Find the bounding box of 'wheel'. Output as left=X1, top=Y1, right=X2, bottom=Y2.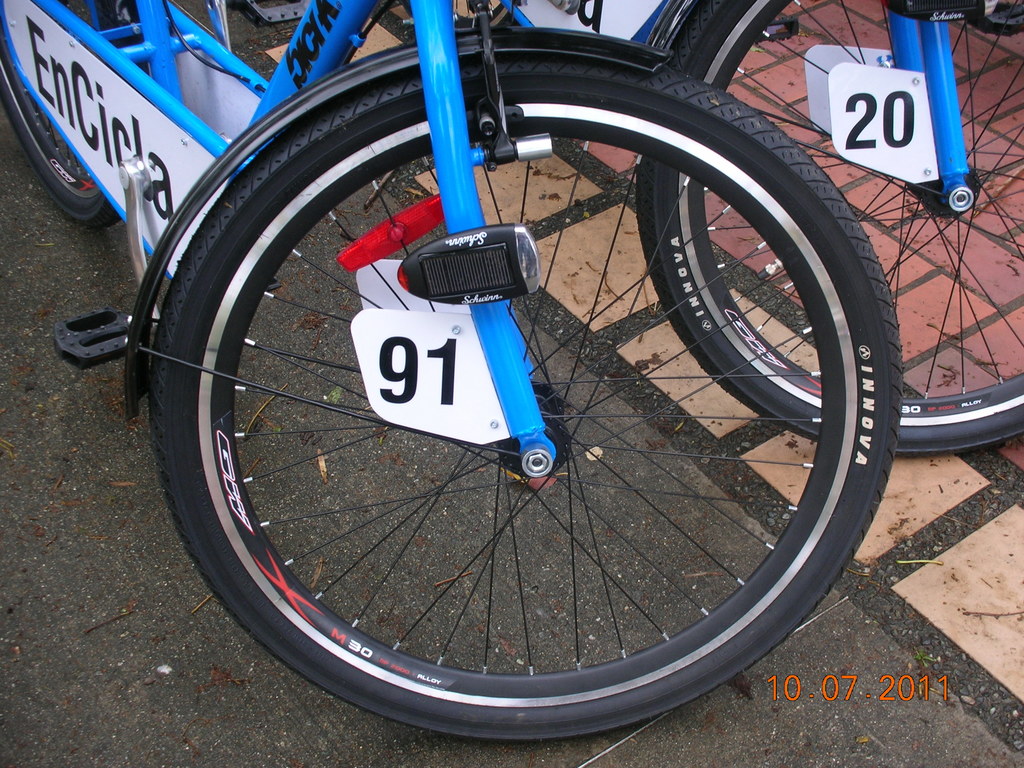
left=0, top=0, right=179, bottom=230.
